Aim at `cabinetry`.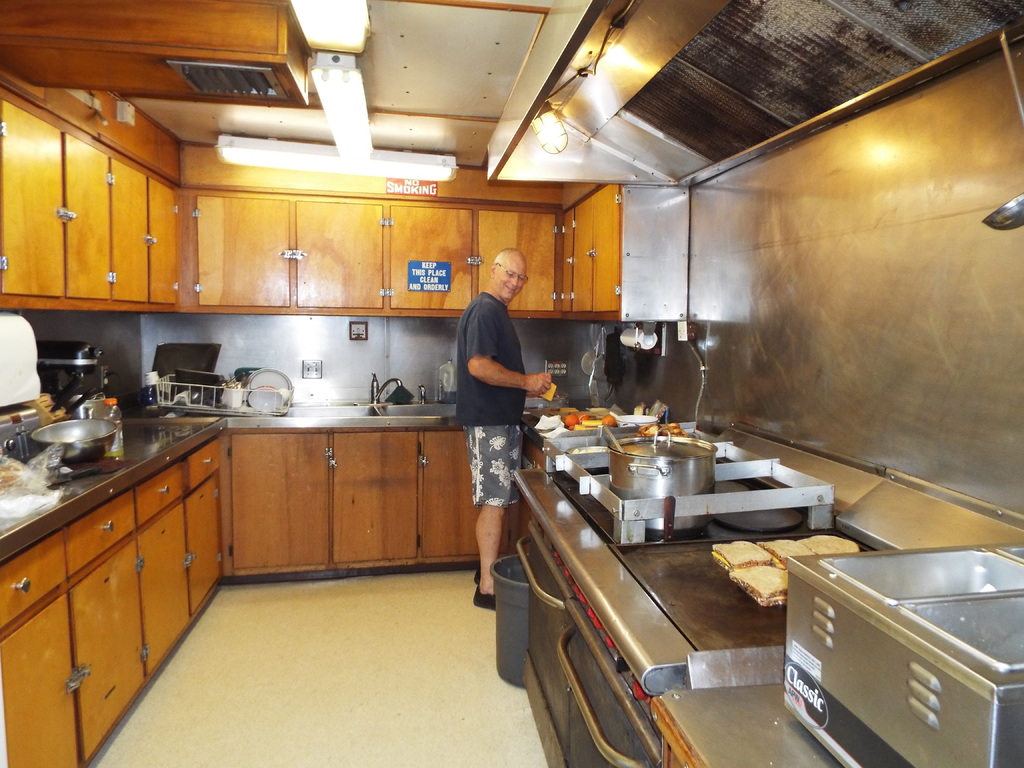
Aimed at x1=426, y1=433, x2=509, y2=558.
